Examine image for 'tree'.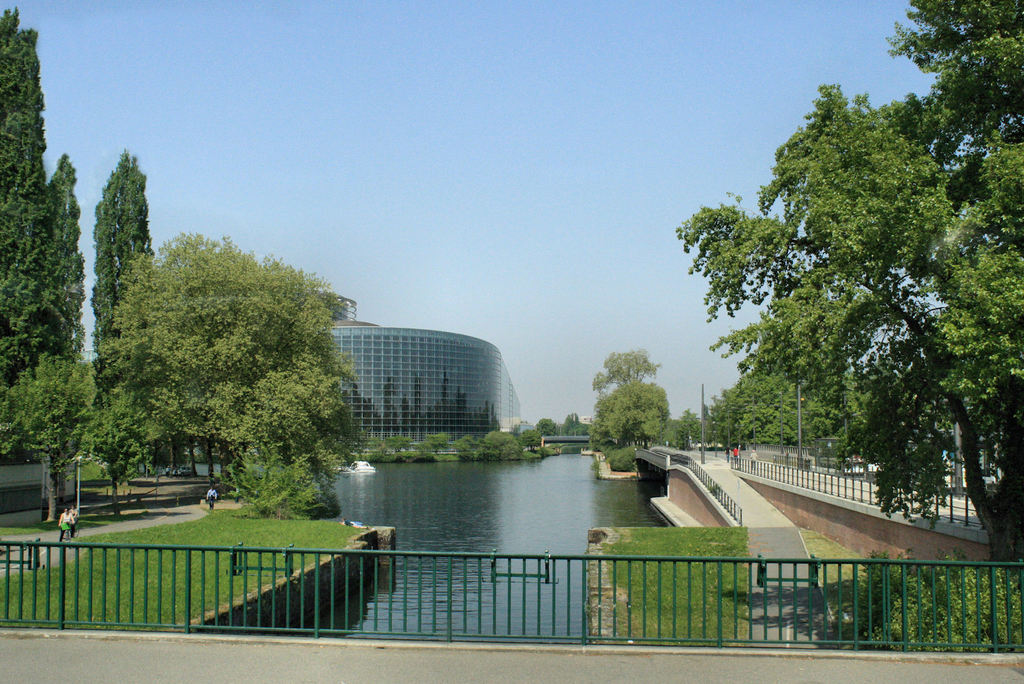
Examination result: 0/352/101/526.
